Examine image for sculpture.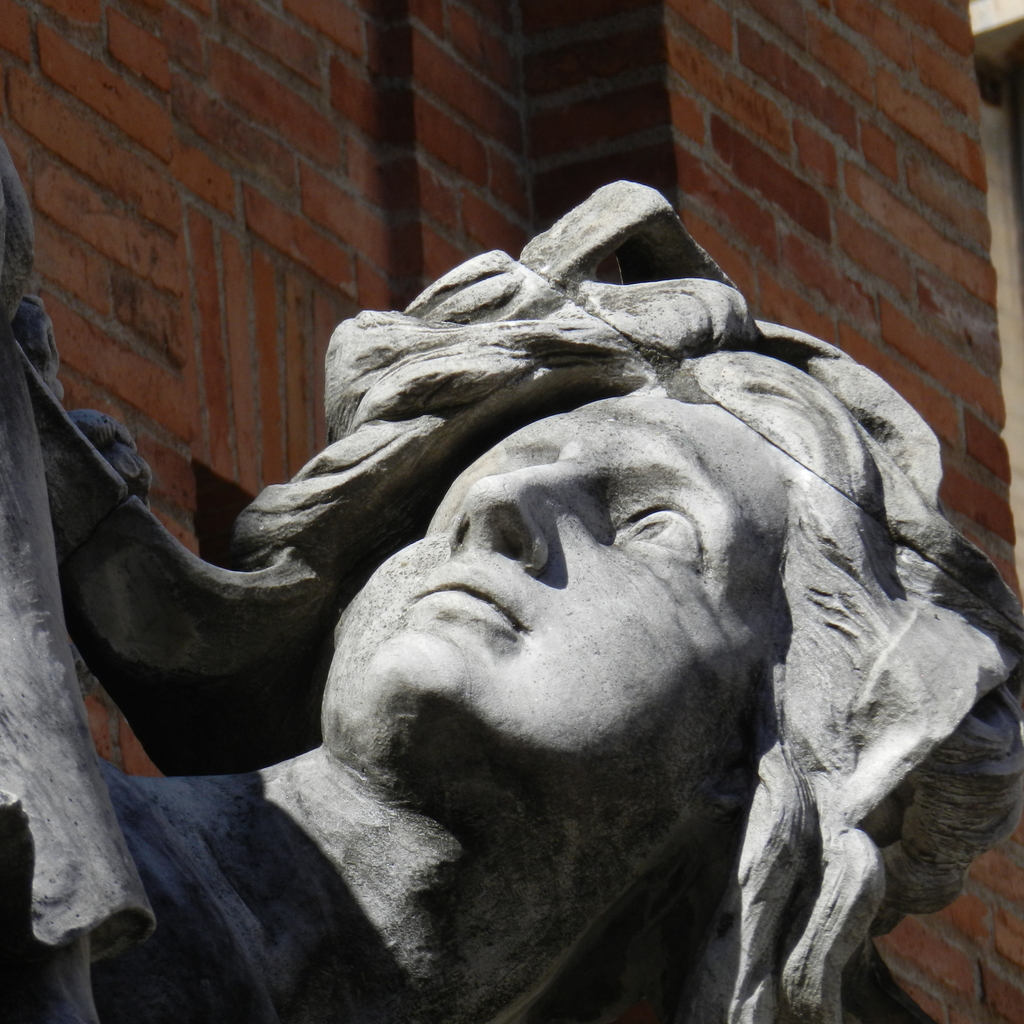
Examination result: detection(0, 134, 1023, 1023).
